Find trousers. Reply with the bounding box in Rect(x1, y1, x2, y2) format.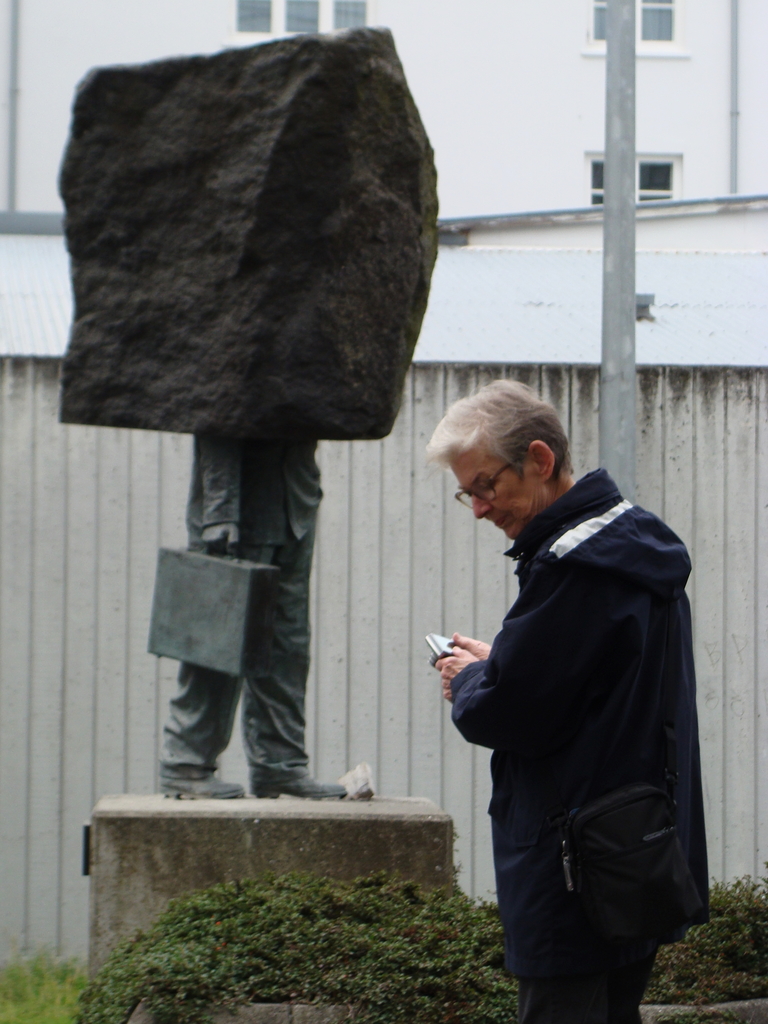
Rect(522, 927, 662, 1023).
